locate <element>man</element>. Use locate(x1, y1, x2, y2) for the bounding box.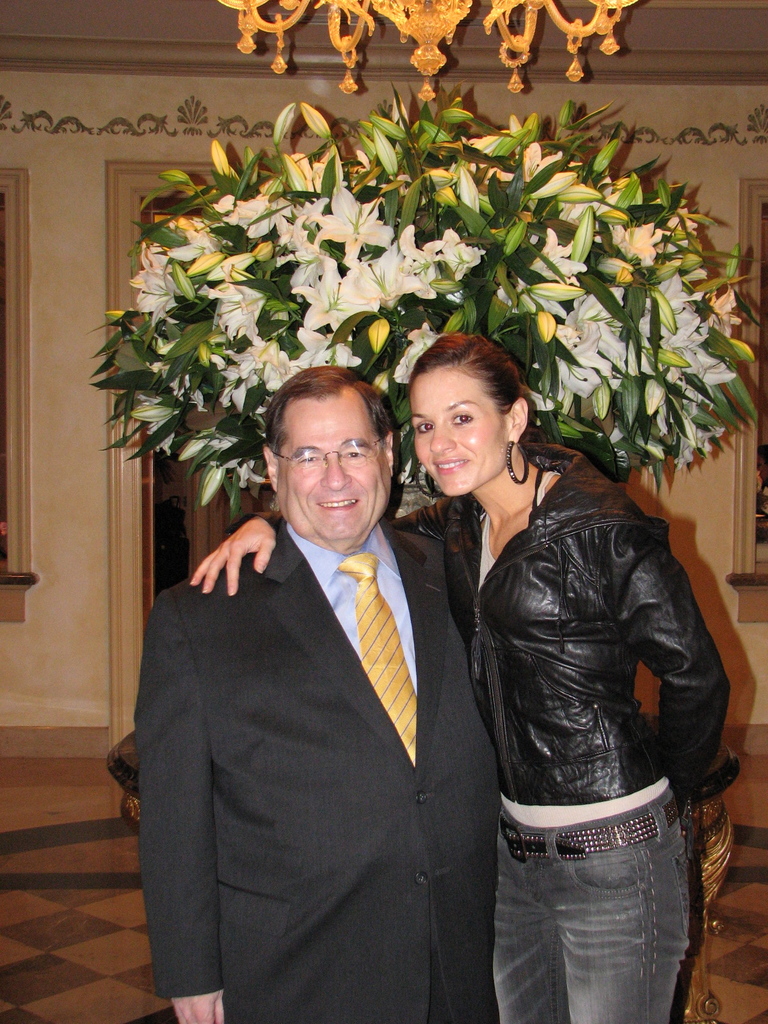
locate(127, 360, 497, 1021).
